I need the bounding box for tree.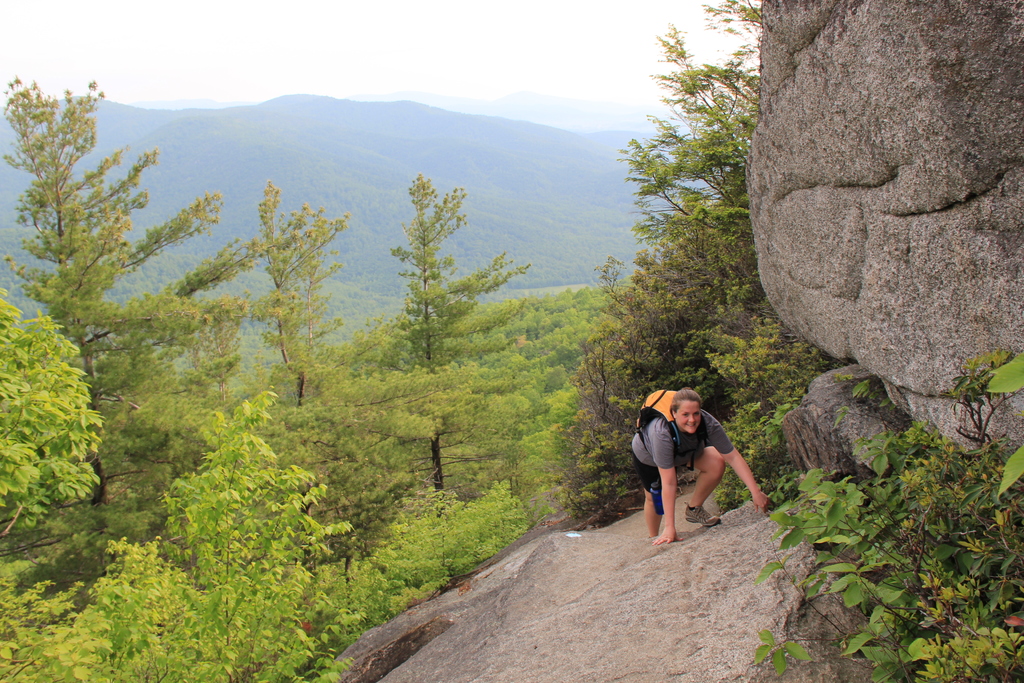
Here it is: l=15, t=62, r=227, b=621.
